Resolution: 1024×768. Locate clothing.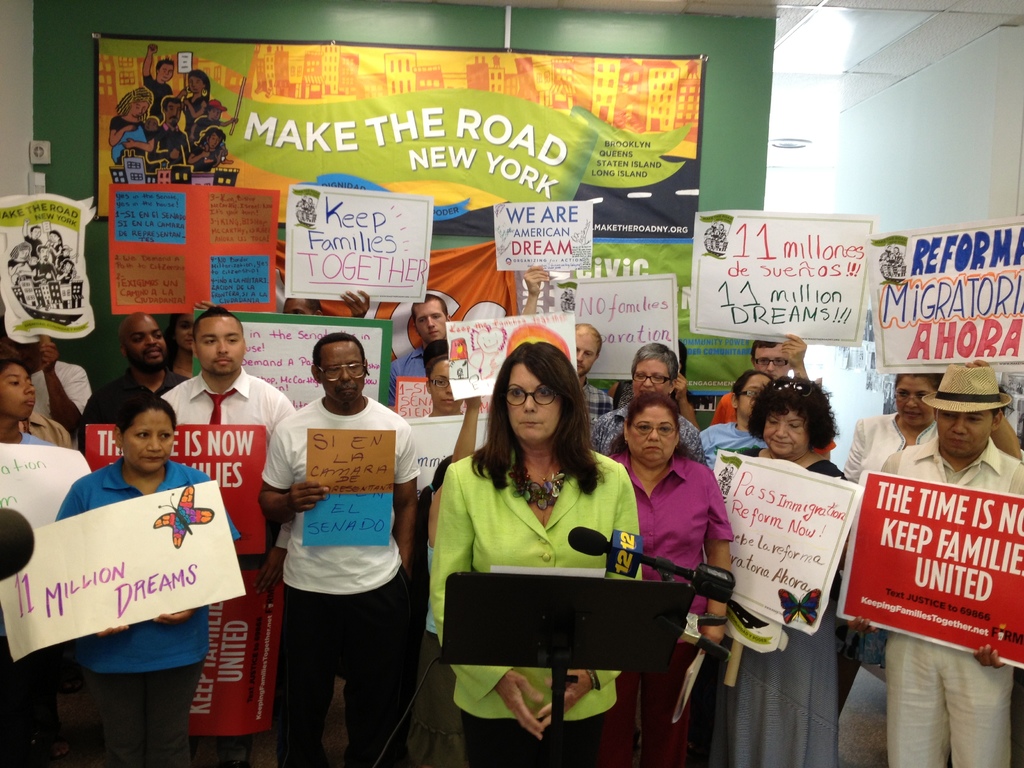
rect(700, 426, 761, 461).
